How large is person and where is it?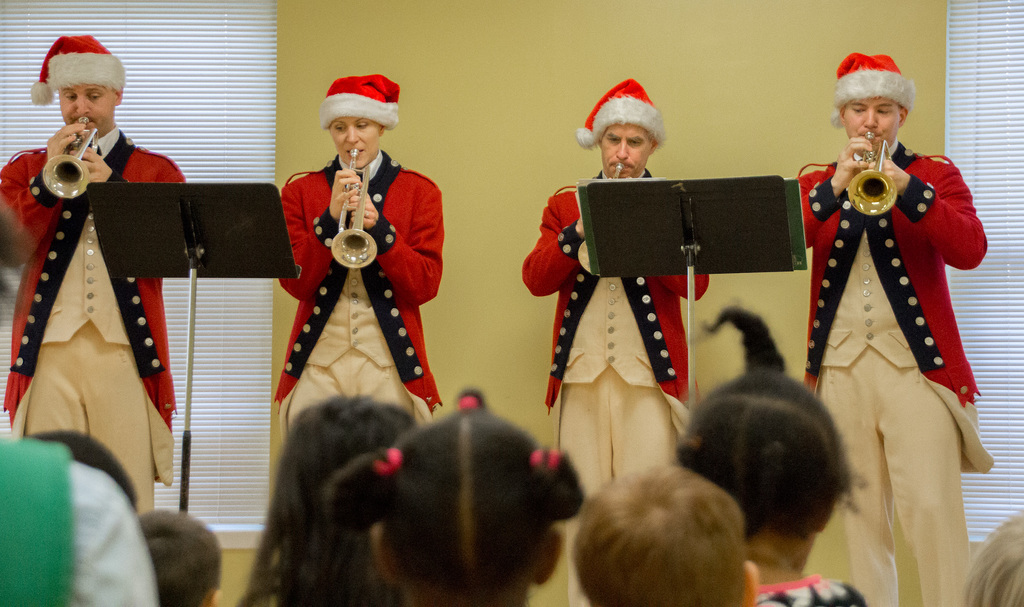
Bounding box: box=[0, 33, 180, 520].
